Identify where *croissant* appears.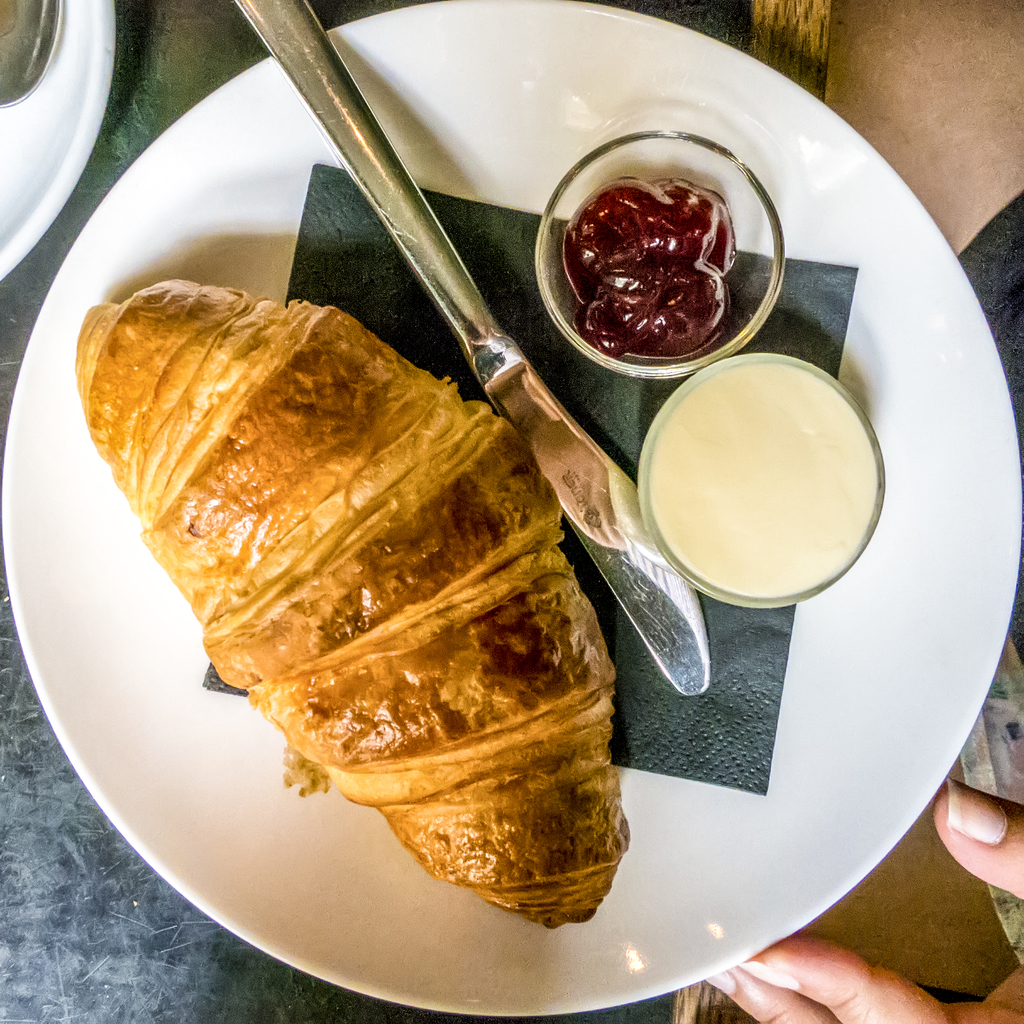
Appears at 78:276:639:931.
